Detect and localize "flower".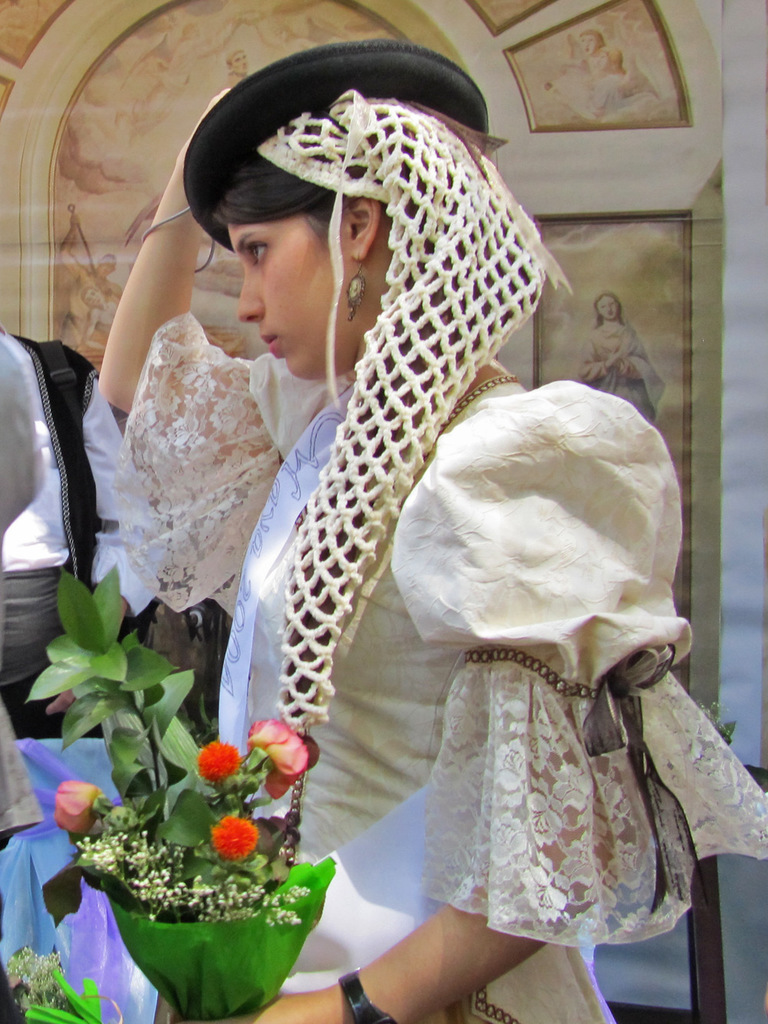
Localized at 52, 775, 101, 837.
